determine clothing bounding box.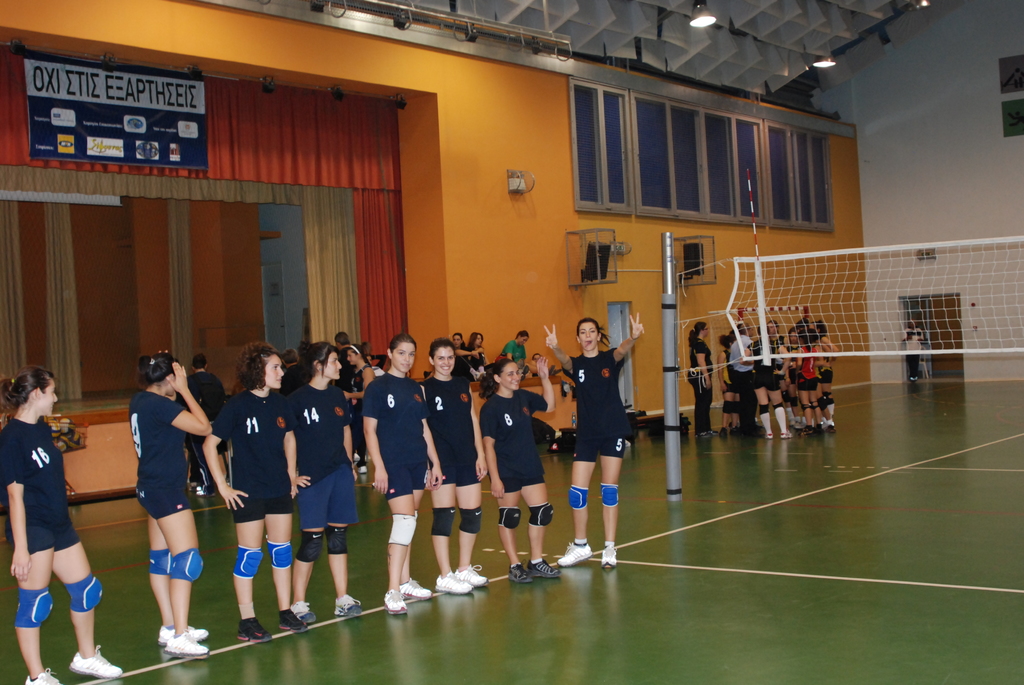
Determined: 366,374,422,506.
